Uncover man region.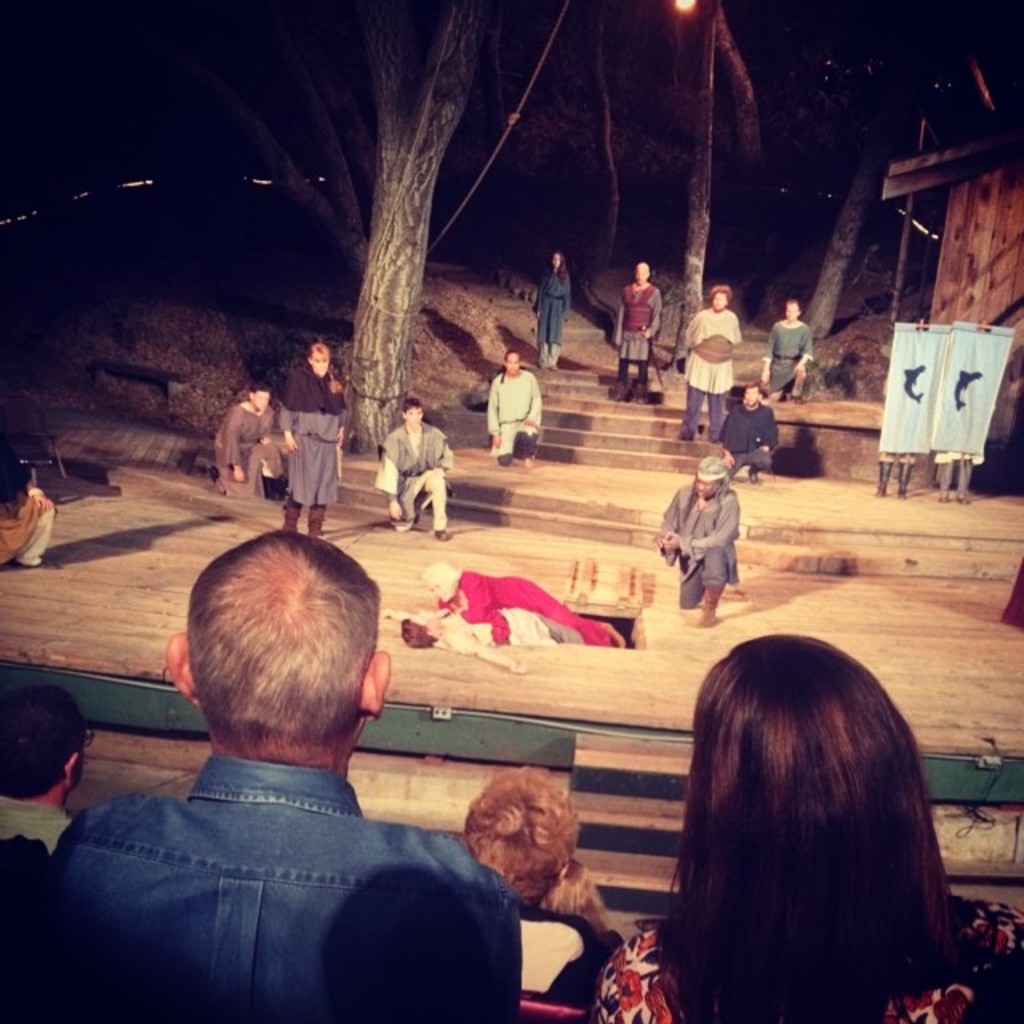
Uncovered: l=758, t=299, r=821, b=405.
